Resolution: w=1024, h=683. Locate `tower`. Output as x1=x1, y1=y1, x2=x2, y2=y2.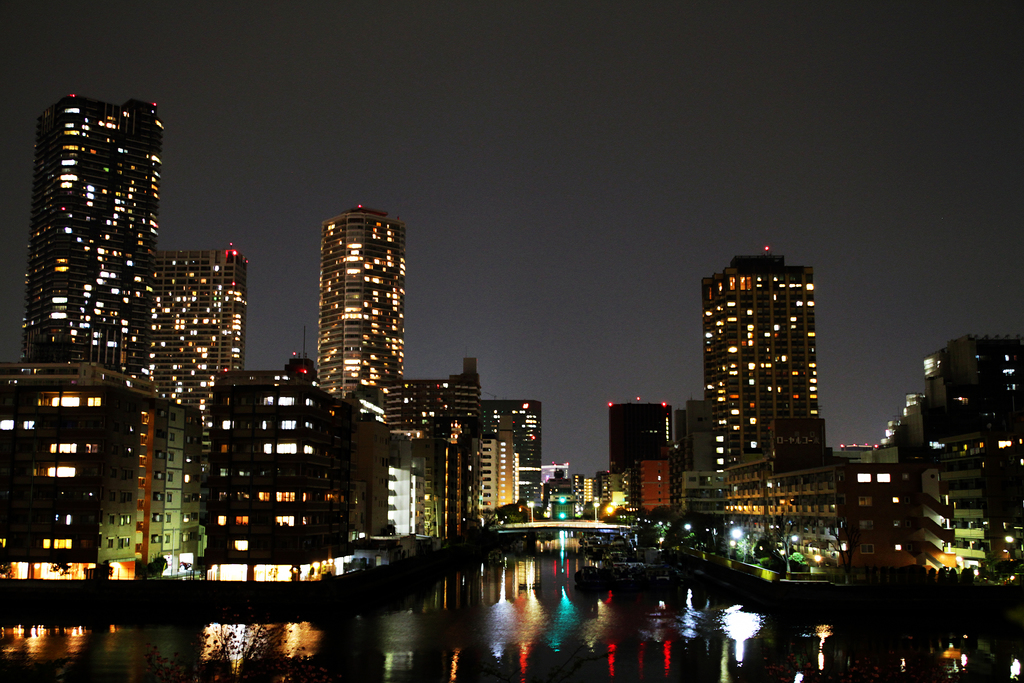
x1=703, y1=249, x2=817, y2=472.
